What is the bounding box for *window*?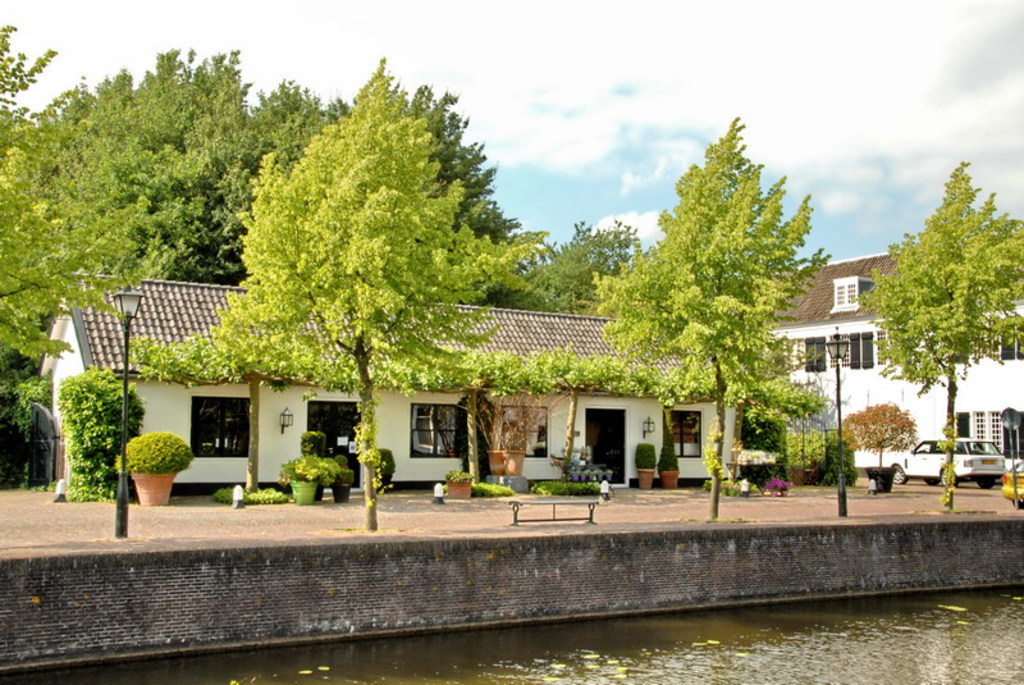
[left=814, top=330, right=863, bottom=373].
